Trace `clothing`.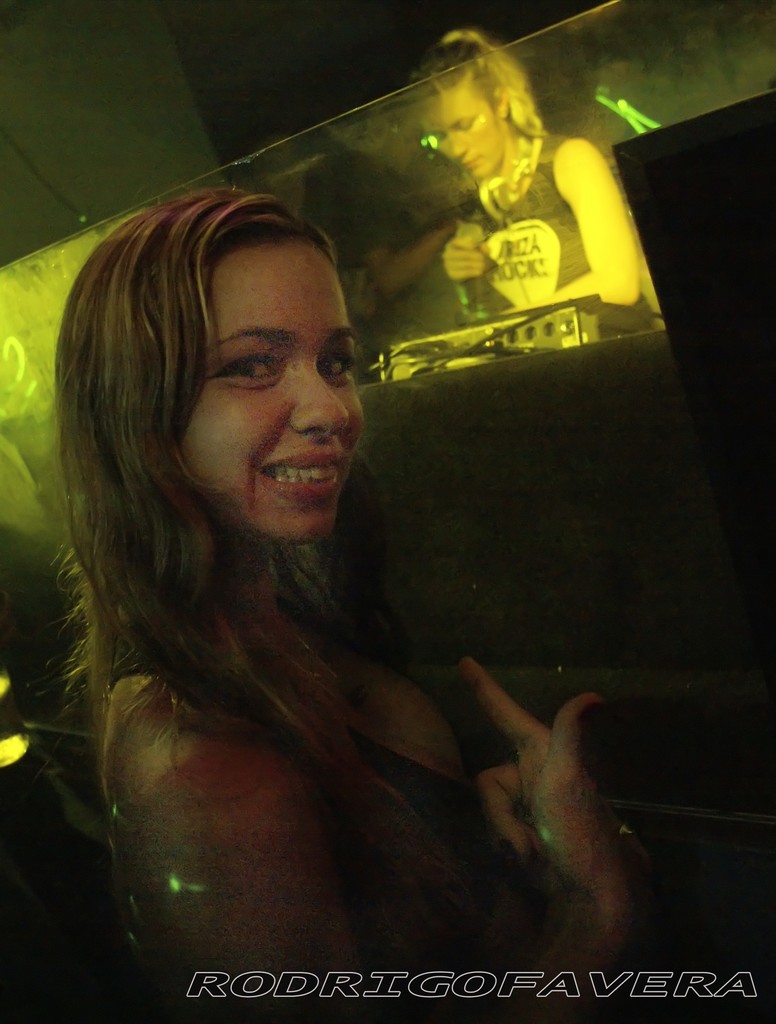
Traced to region(303, 172, 367, 271).
